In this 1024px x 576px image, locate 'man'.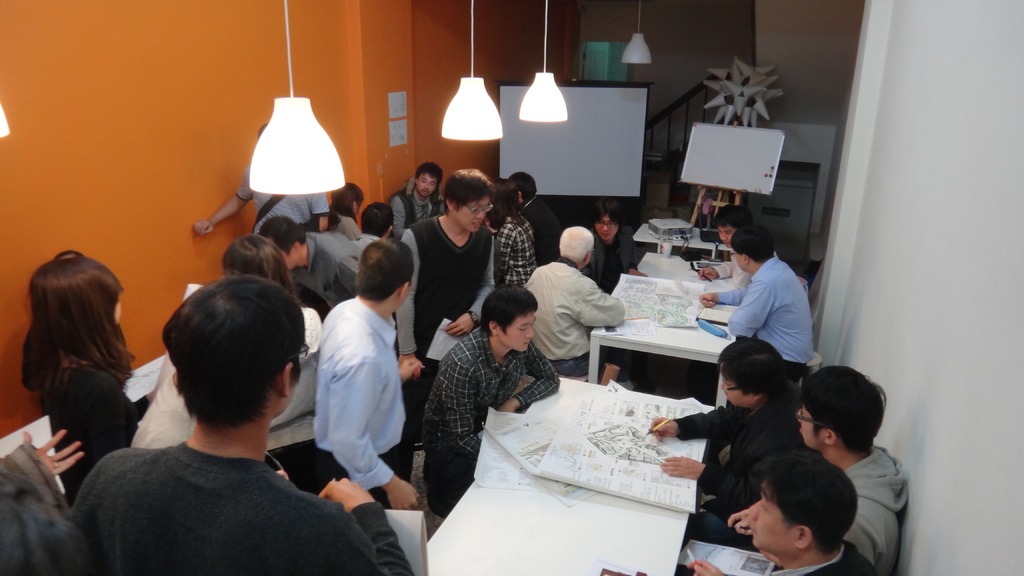
Bounding box: <bbox>392, 167, 444, 236</bbox>.
